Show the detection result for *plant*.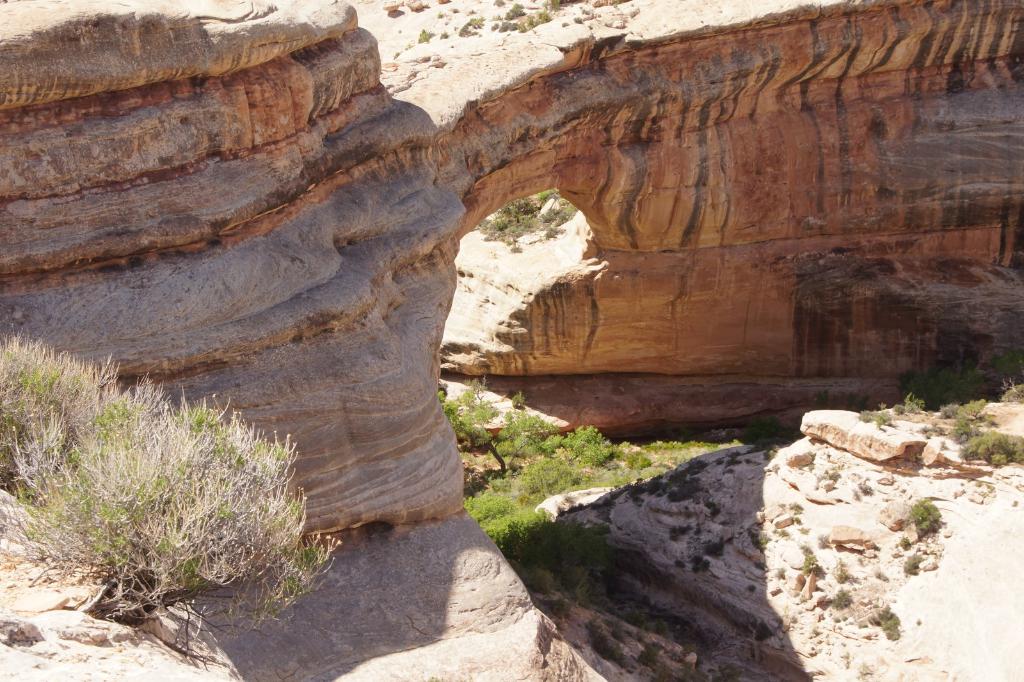
{"x1": 902, "y1": 496, "x2": 942, "y2": 538}.
